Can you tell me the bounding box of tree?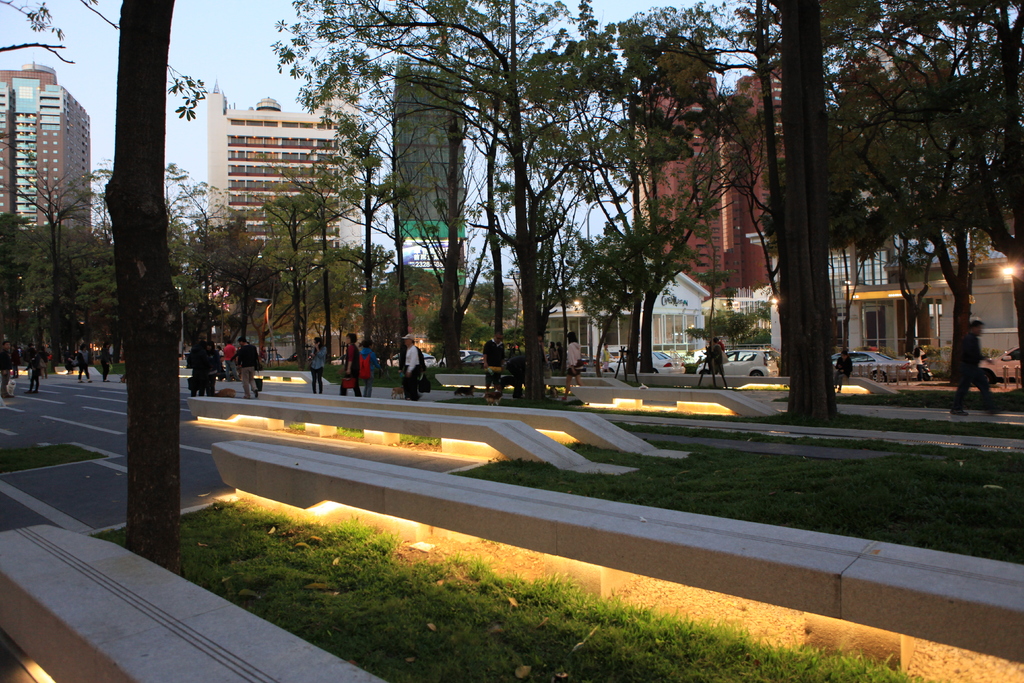
692 264 735 298.
